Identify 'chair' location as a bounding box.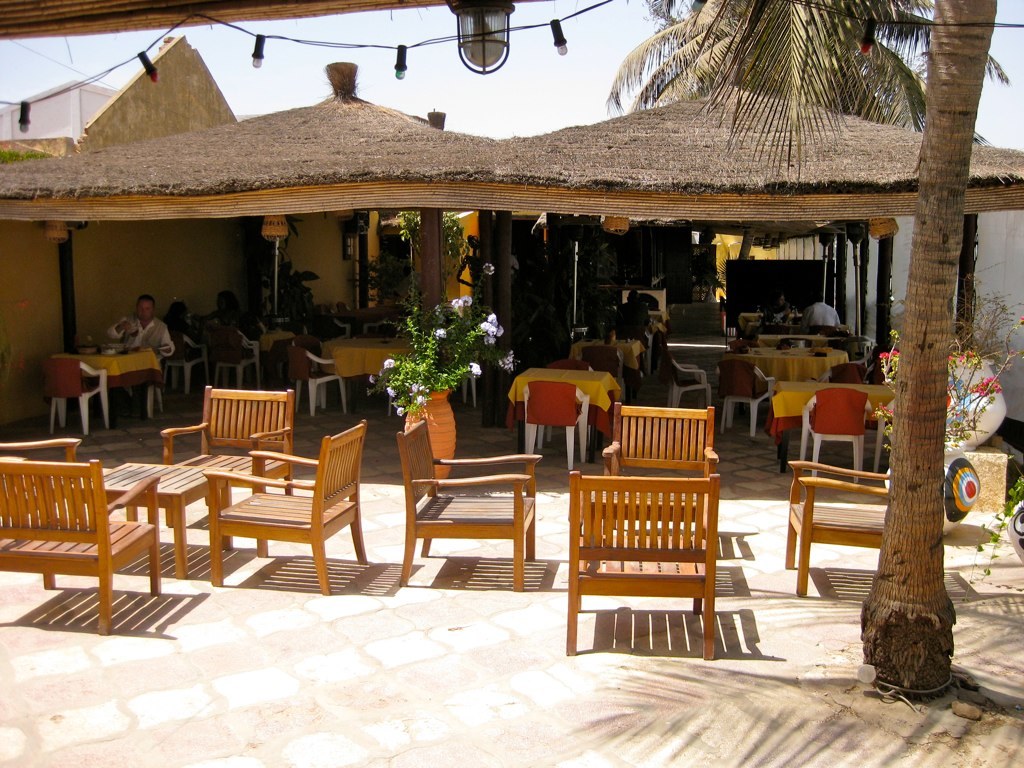
locate(204, 418, 374, 594).
